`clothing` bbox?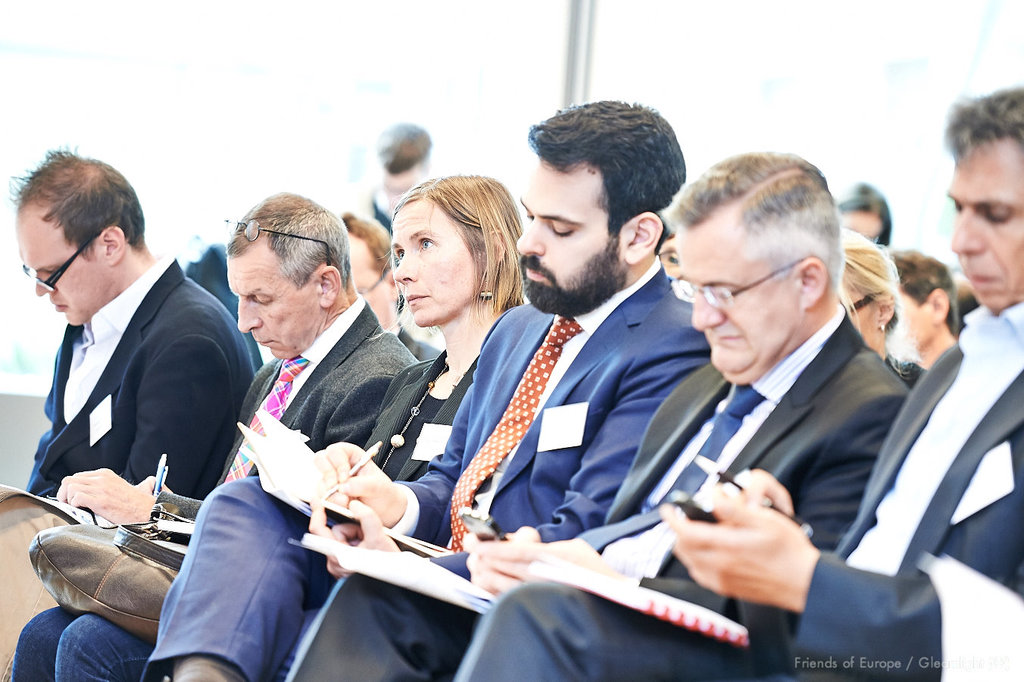
(391, 318, 436, 364)
